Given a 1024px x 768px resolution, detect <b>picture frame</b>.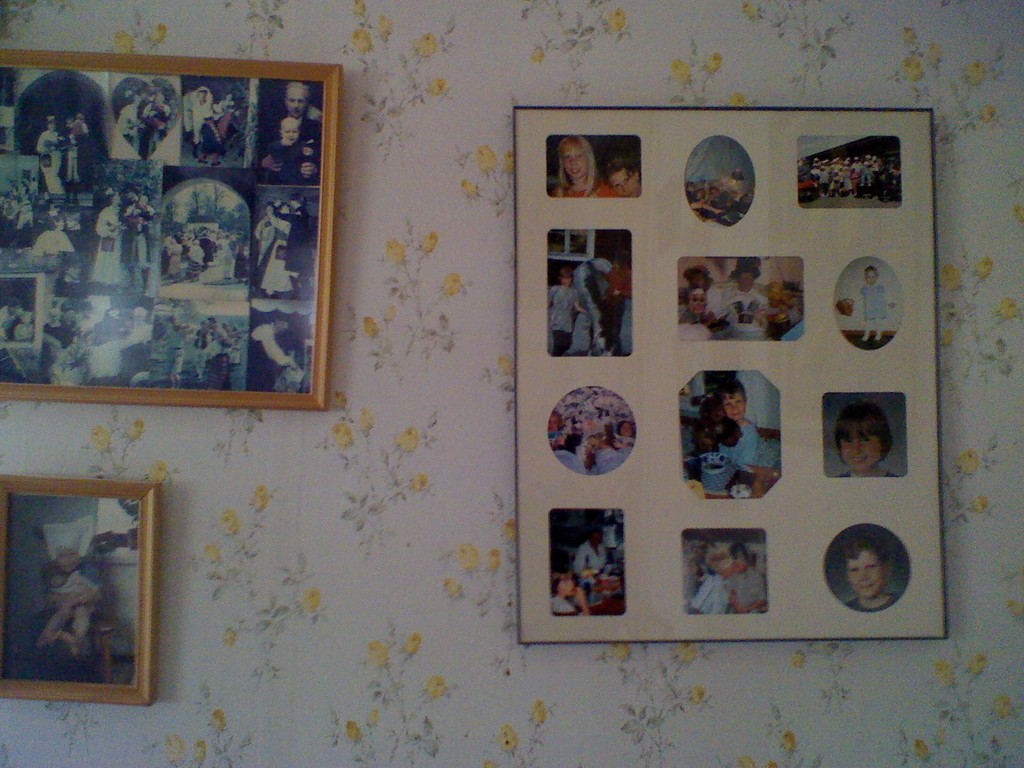
<region>513, 108, 950, 642</region>.
